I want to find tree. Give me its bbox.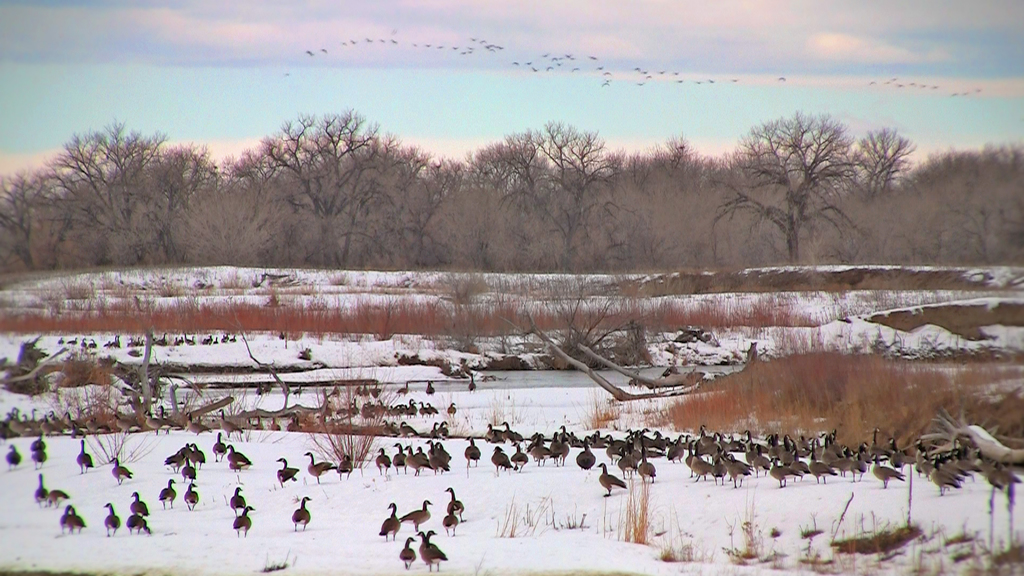
{"left": 705, "top": 104, "right": 870, "bottom": 266}.
